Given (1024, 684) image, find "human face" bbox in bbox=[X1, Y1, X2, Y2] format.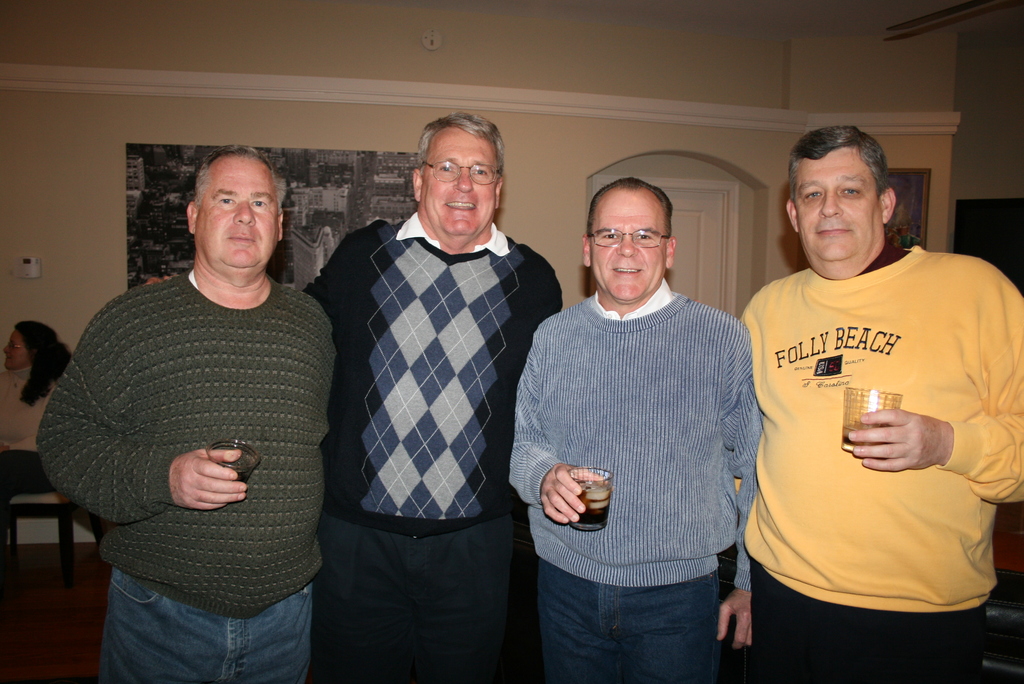
bbox=[590, 189, 666, 300].
